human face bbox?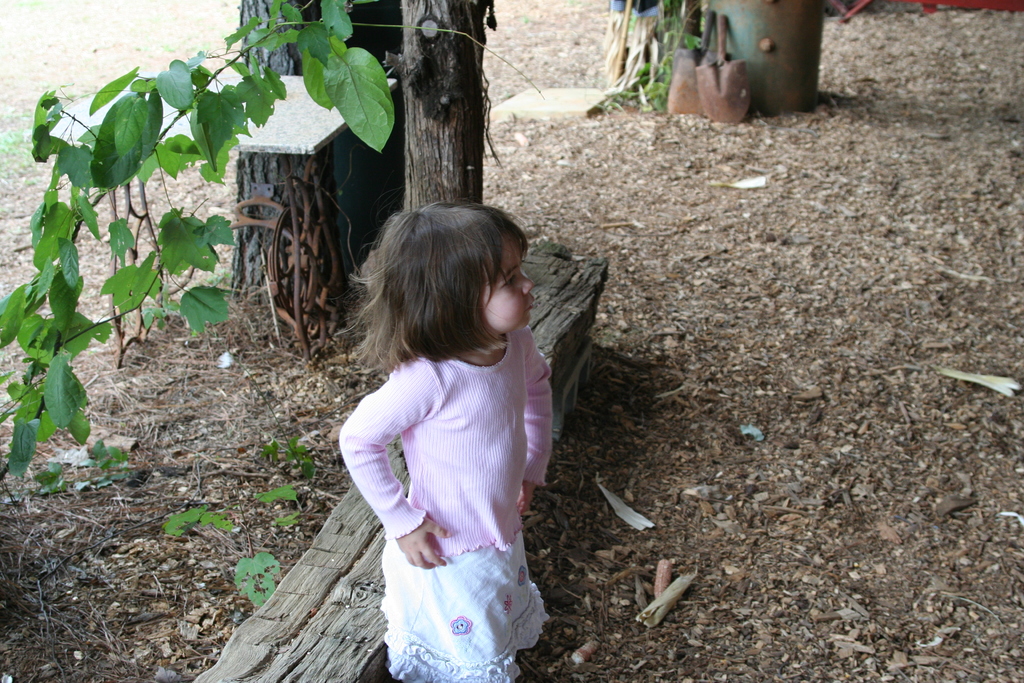
{"left": 479, "top": 235, "right": 531, "bottom": 334}
